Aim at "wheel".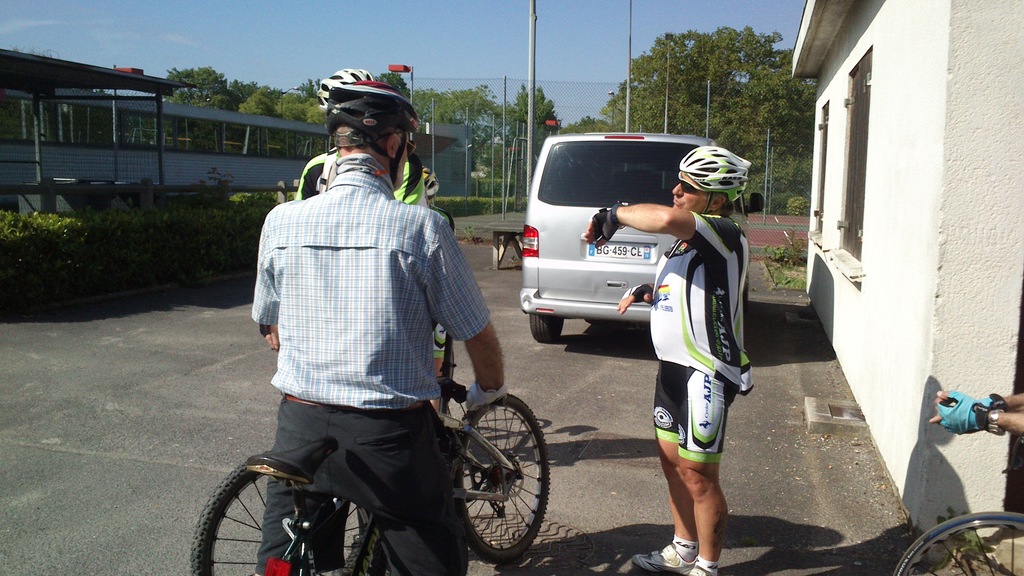
Aimed at bbox(890, 511, 1023, 575).
